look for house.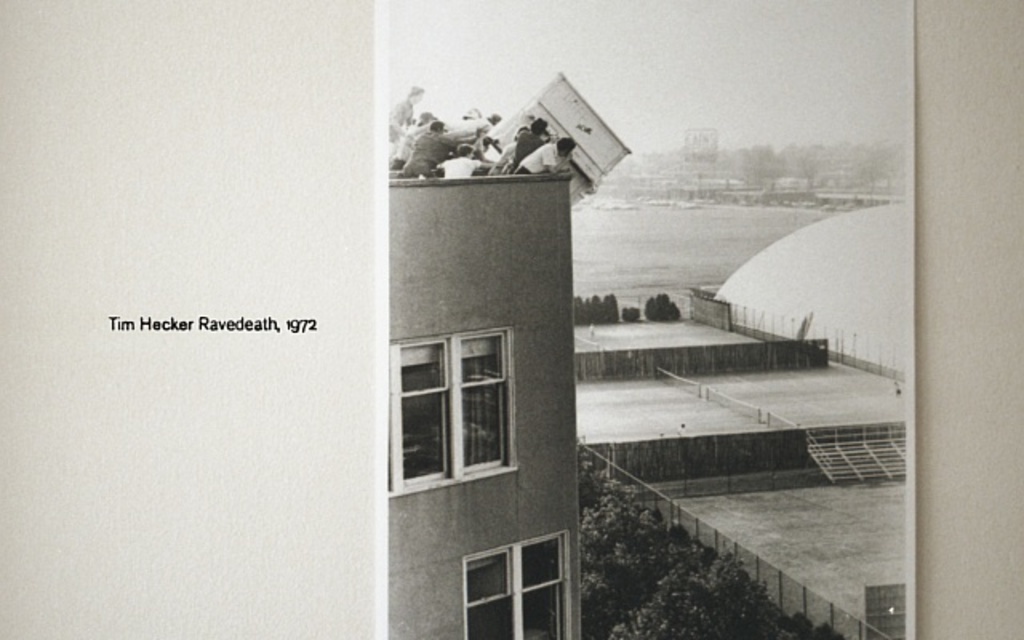
Found: box=[386, 166, 584, 638].
